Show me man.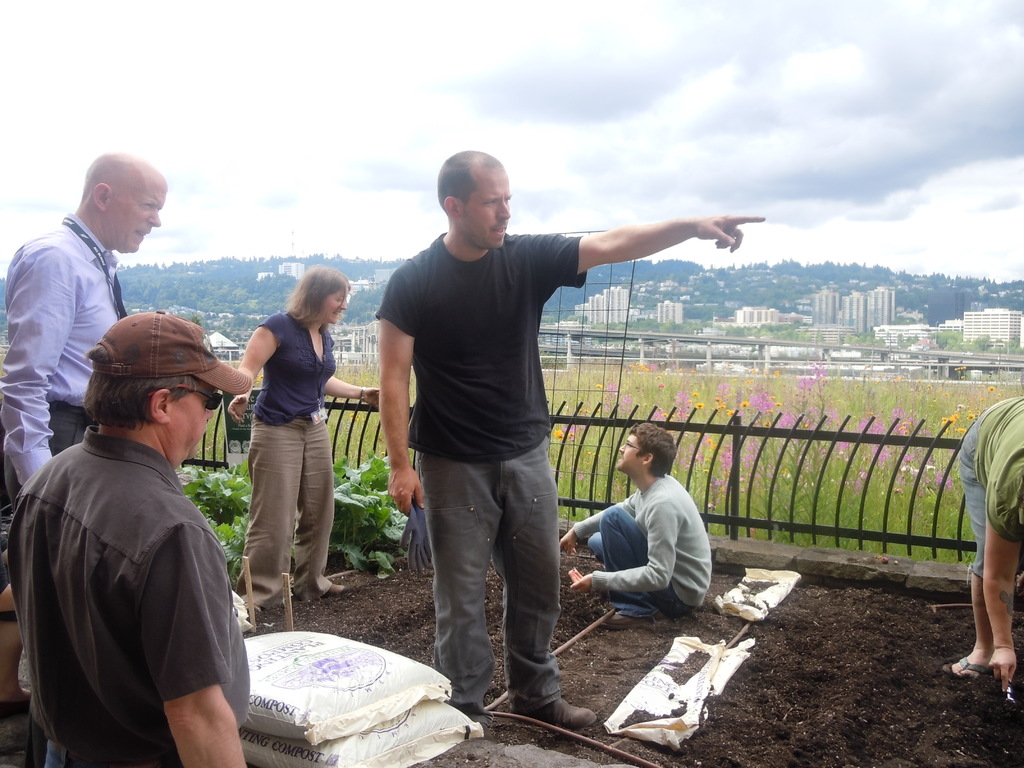
man is here: <box>0,145,170,515</box>.
